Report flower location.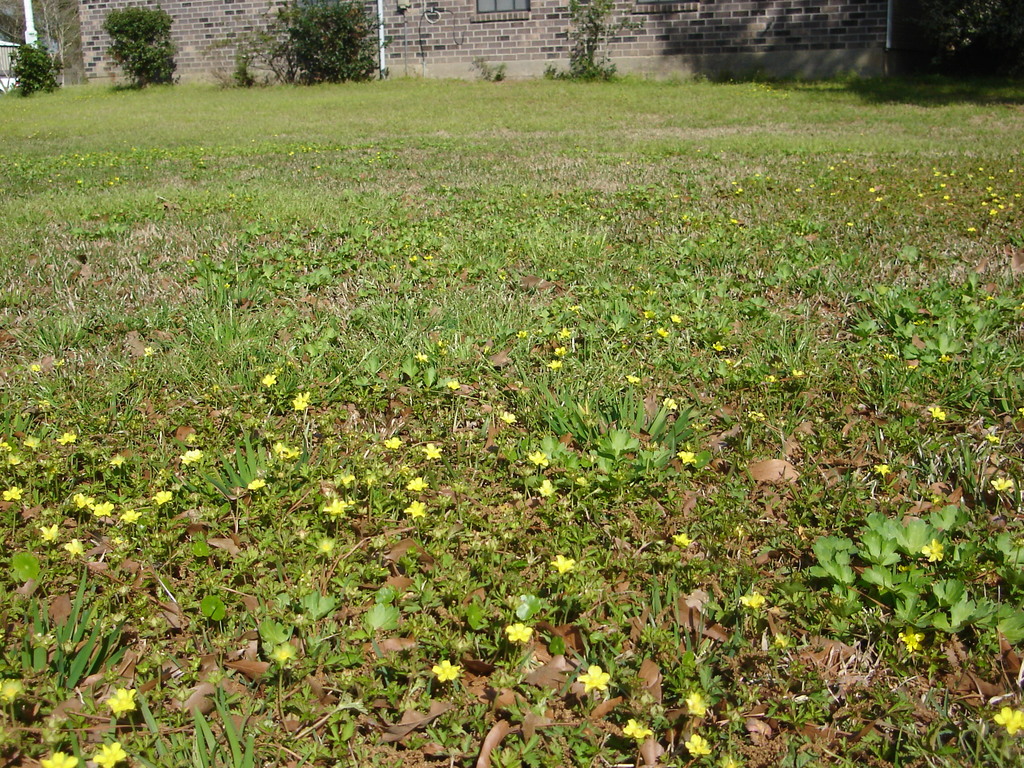
Report: <bbox>92, 504, 110, 519</bbox>.
